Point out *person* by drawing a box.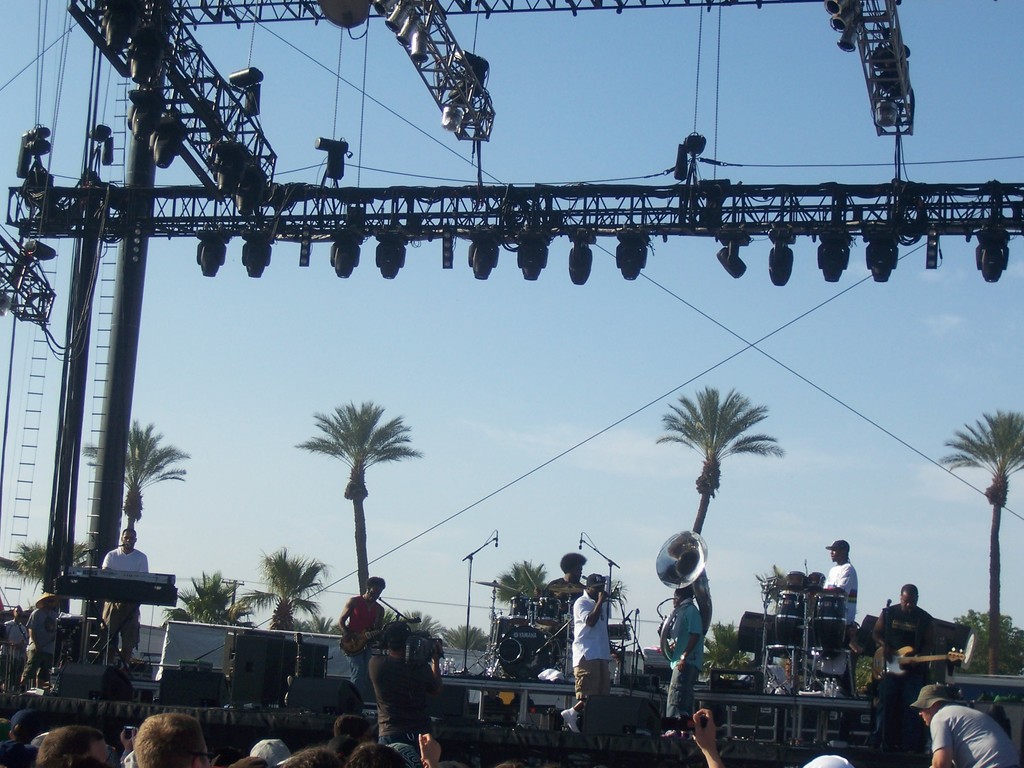
<bbox>337, 578, 387, 702</bbox>.
